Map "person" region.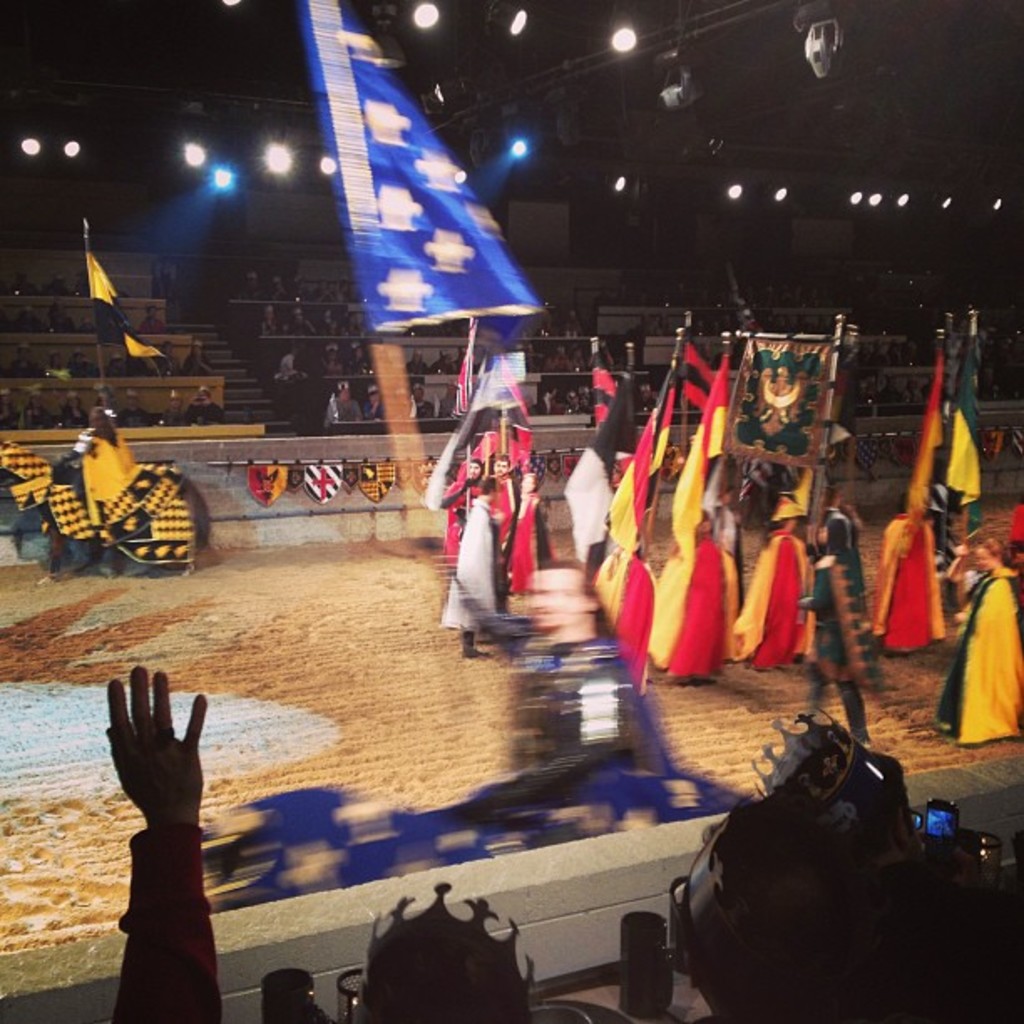
Mapped to left=70, top=412, right=119, bottom=477.
